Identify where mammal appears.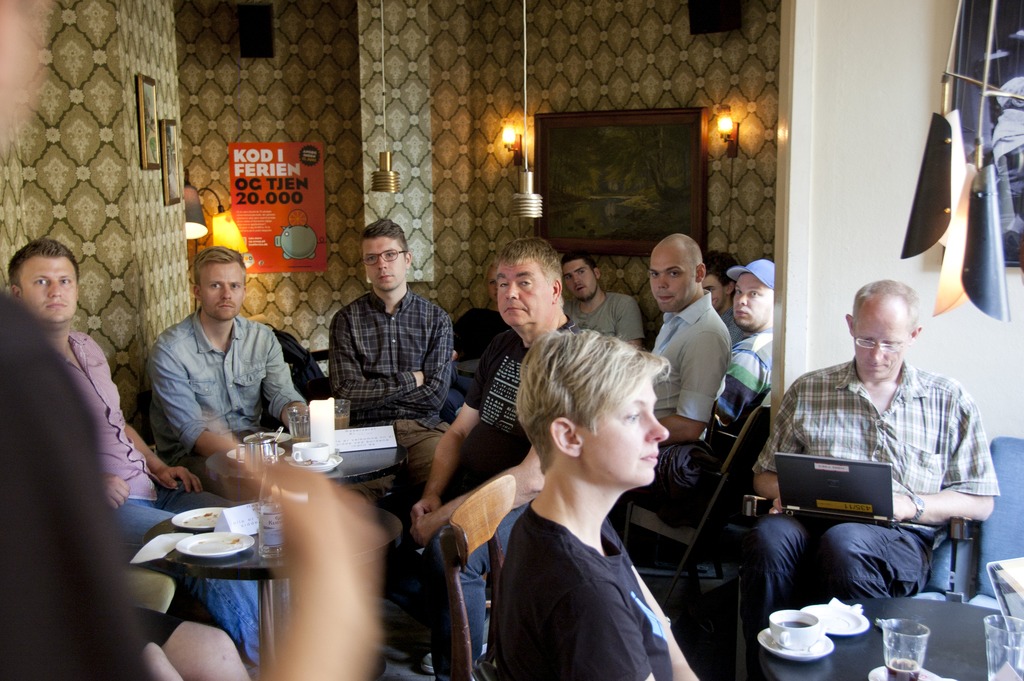
Appears at Rect(705, 247, 741, 352).
